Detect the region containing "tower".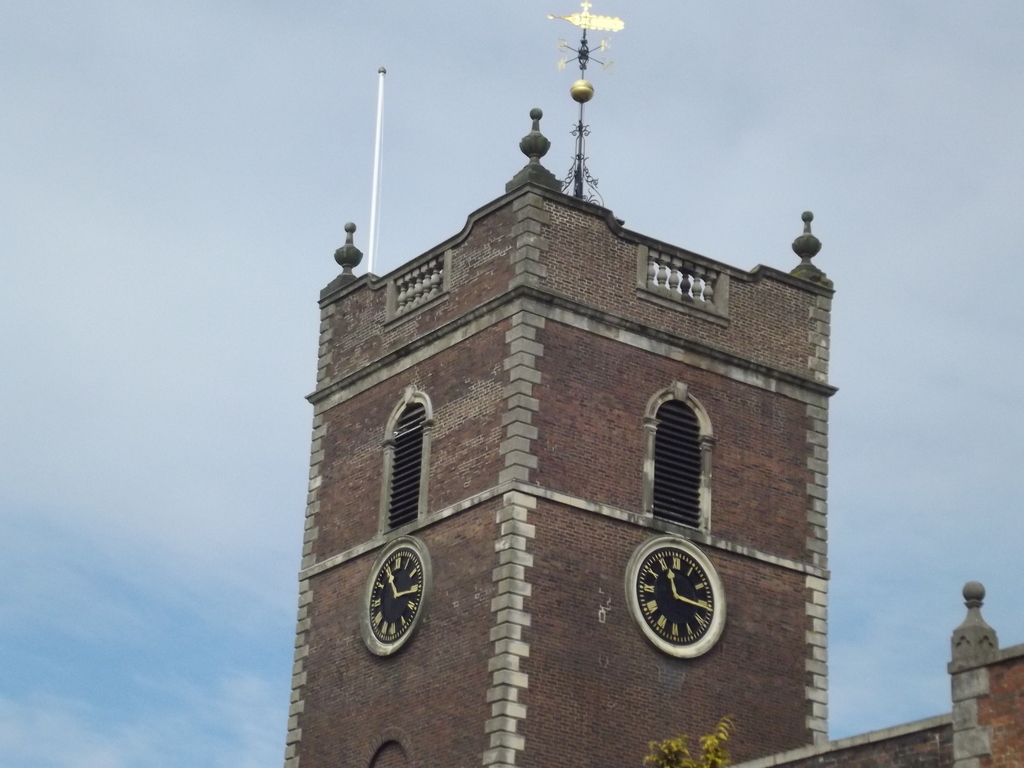
{"x1": 285, "y1": 0, "x2": 1023, "y2": 767}.
